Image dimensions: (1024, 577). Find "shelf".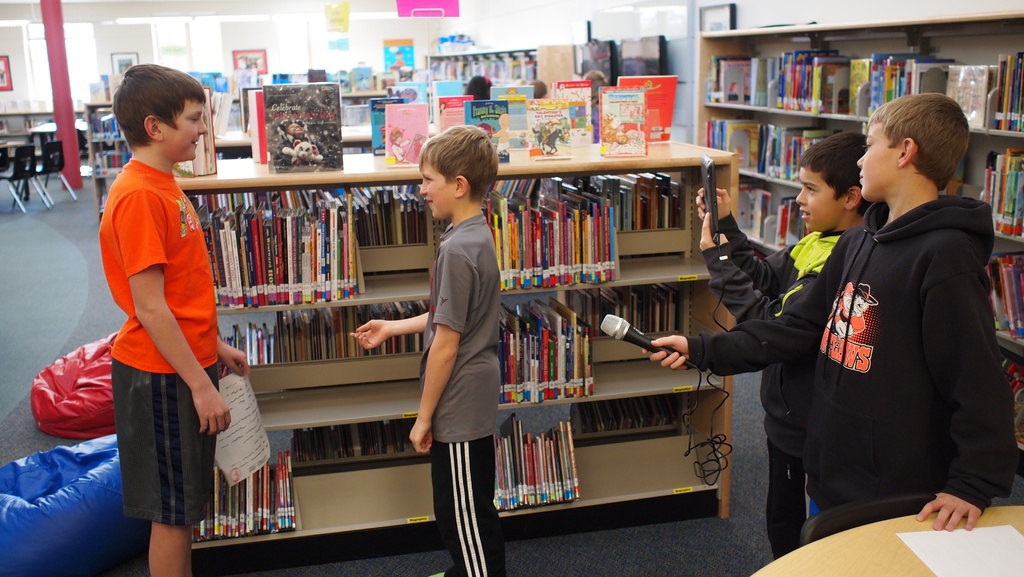
x1=690 y1=4 x2=1023 y2=136.
